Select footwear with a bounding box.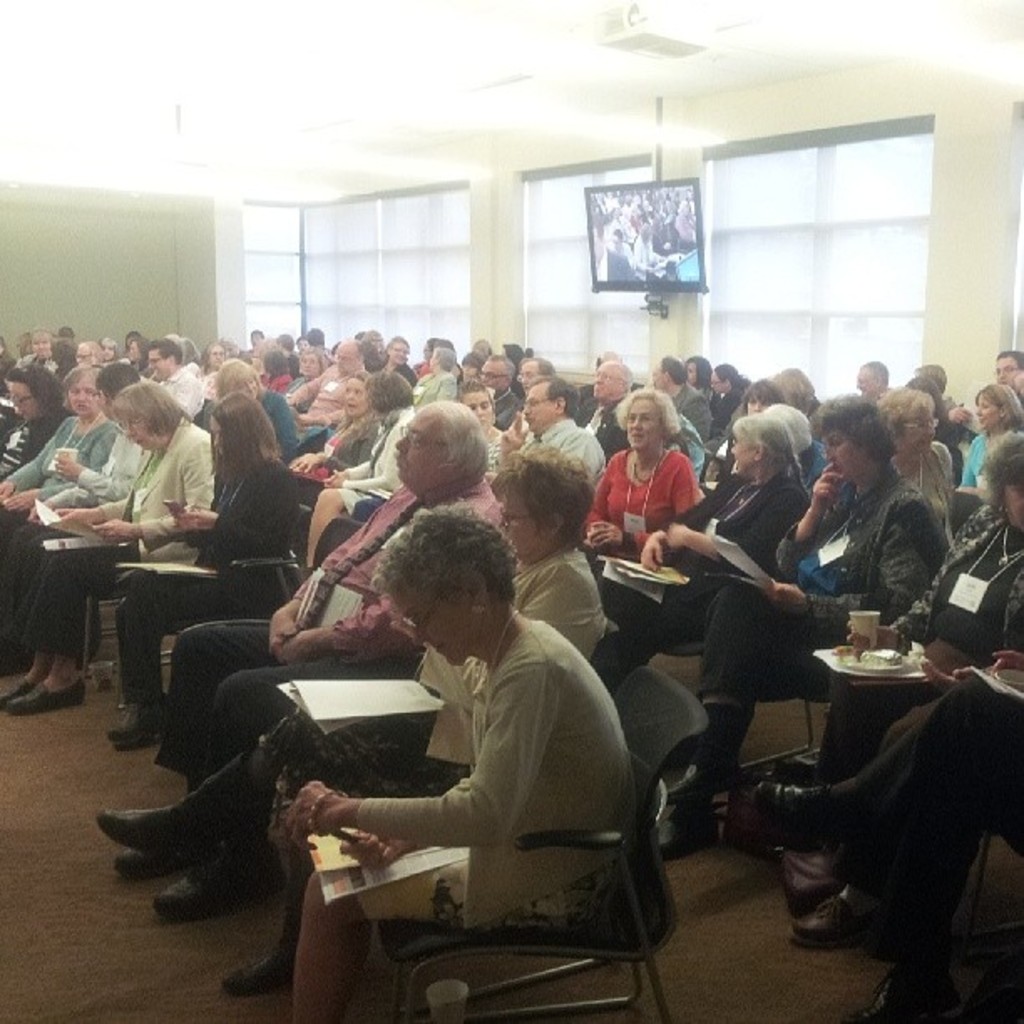
[99, 838, 152, 875].
